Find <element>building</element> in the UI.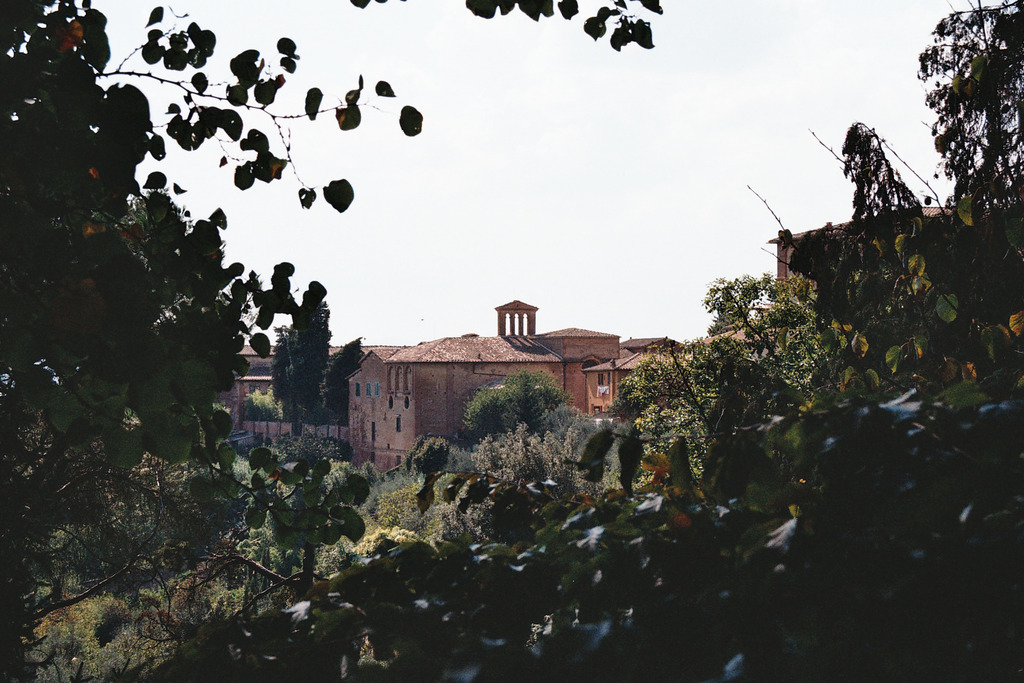
UI element at <bbox>189, 208, 1002, 502</bbox>.
